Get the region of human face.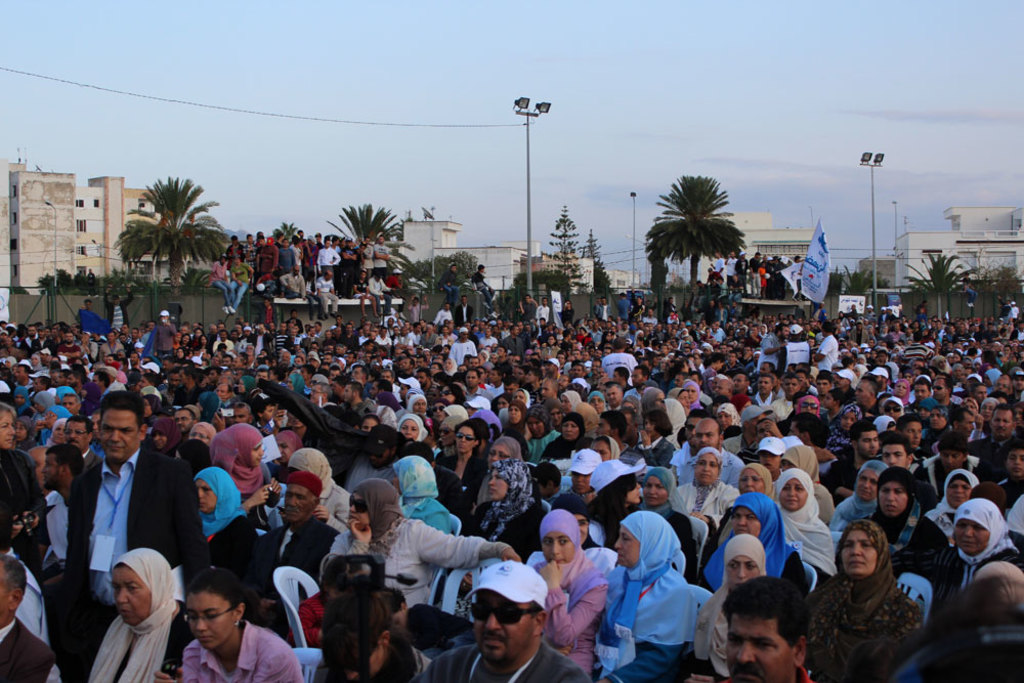
(x1=652, y1=392, x2=666, y2=409).
